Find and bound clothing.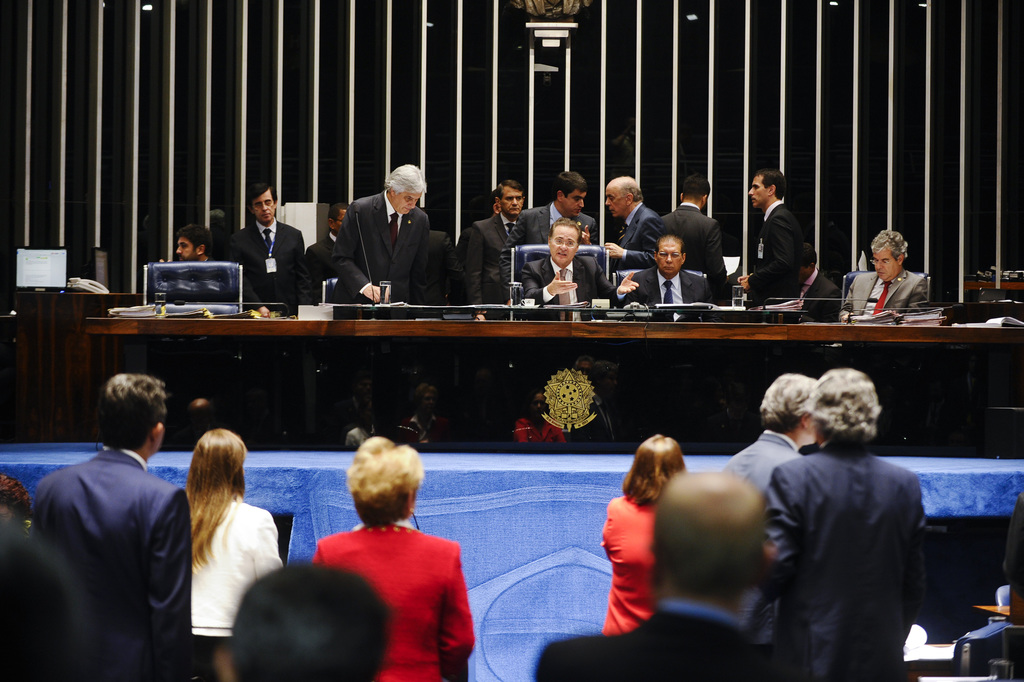
Bound: Rect(799, 268, 836, 325).
